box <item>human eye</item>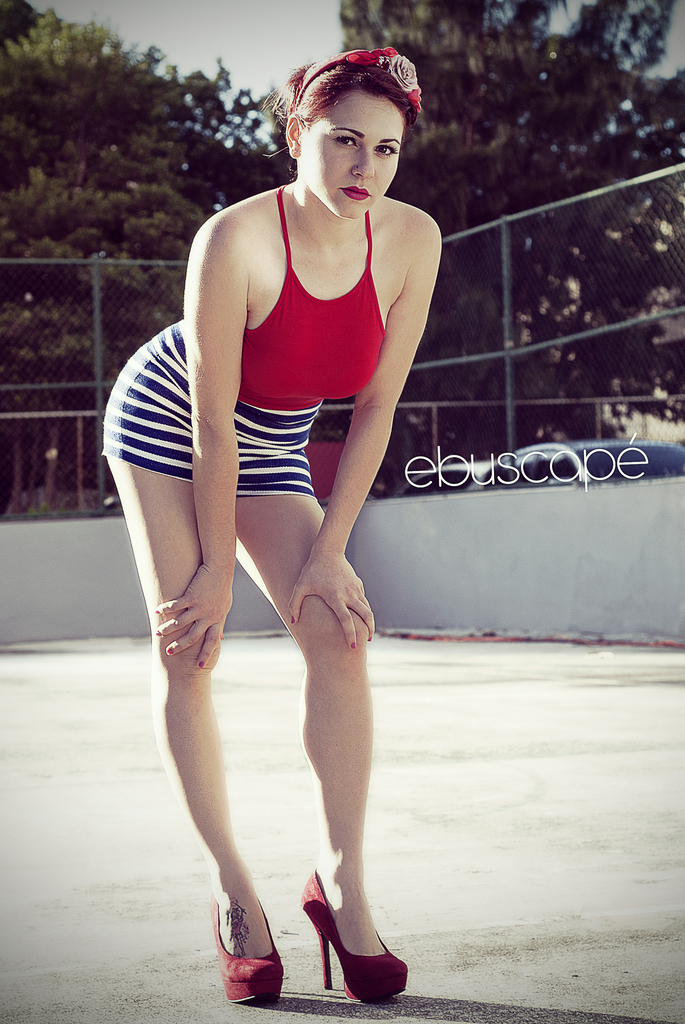
[372, 137, 400, 159]
